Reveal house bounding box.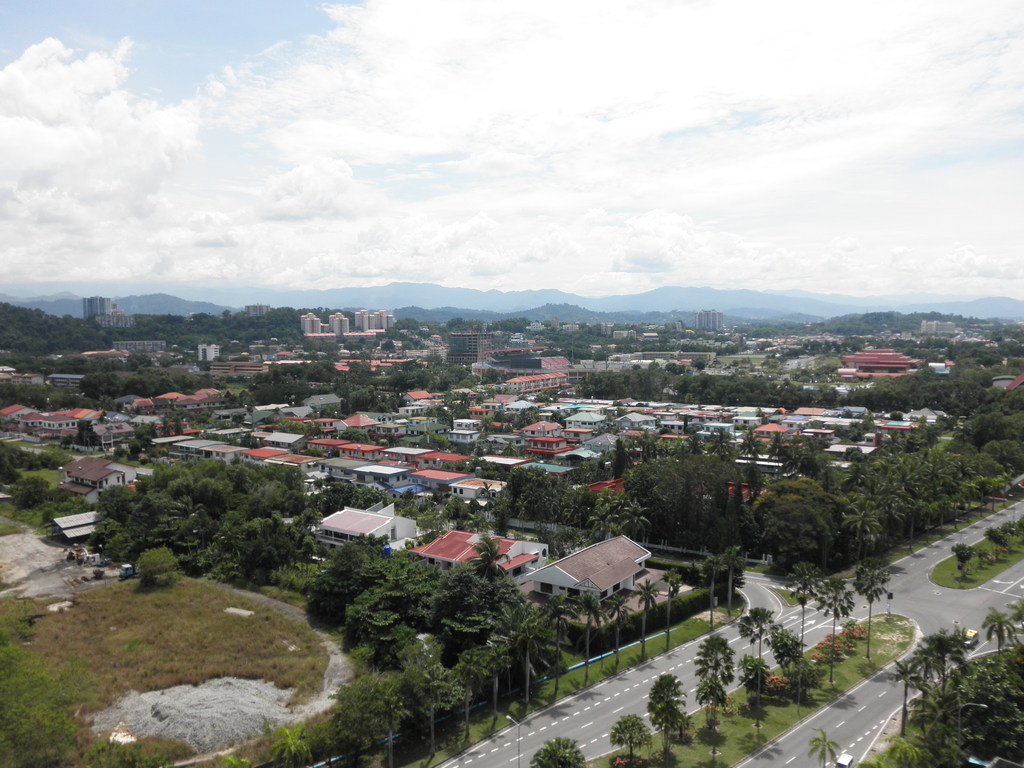
Revealed: bbox=[692, 310, 726, 331].
